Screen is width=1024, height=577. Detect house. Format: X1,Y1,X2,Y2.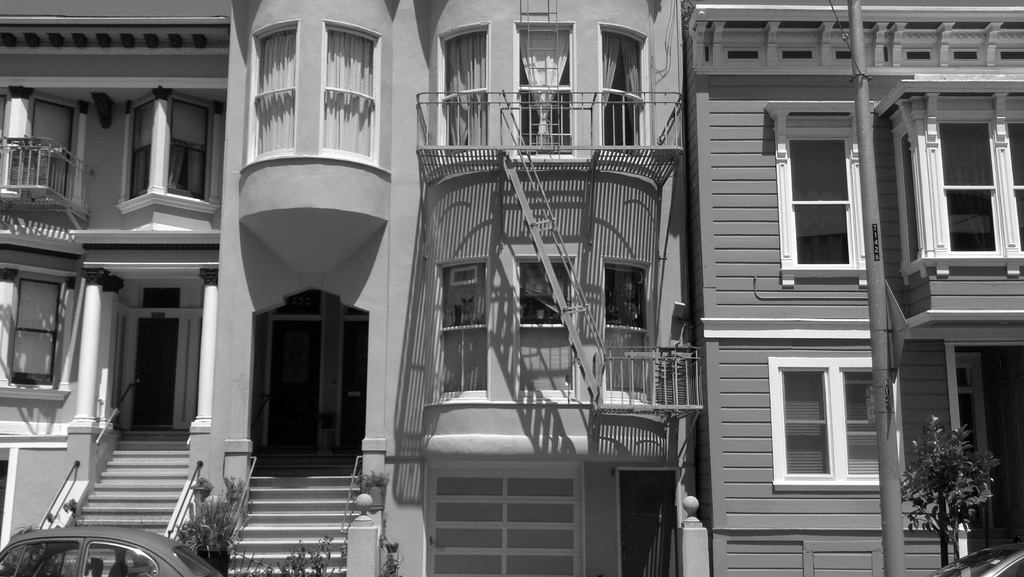
0,0,245,576.
